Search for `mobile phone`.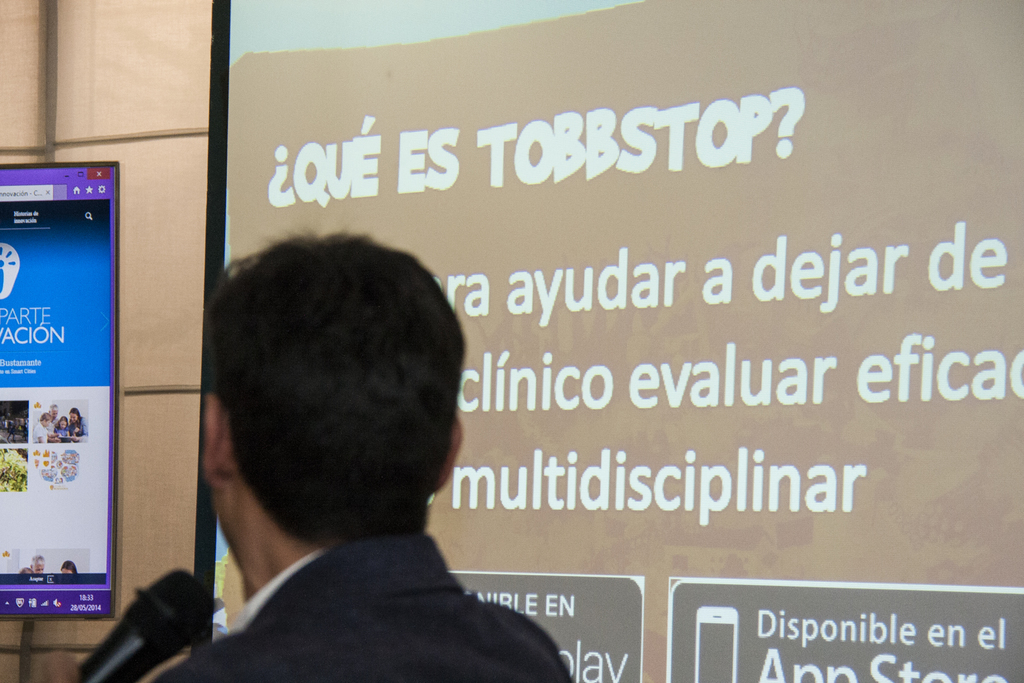
Found at x1=696 y1=607 x2=737 y2=682.
